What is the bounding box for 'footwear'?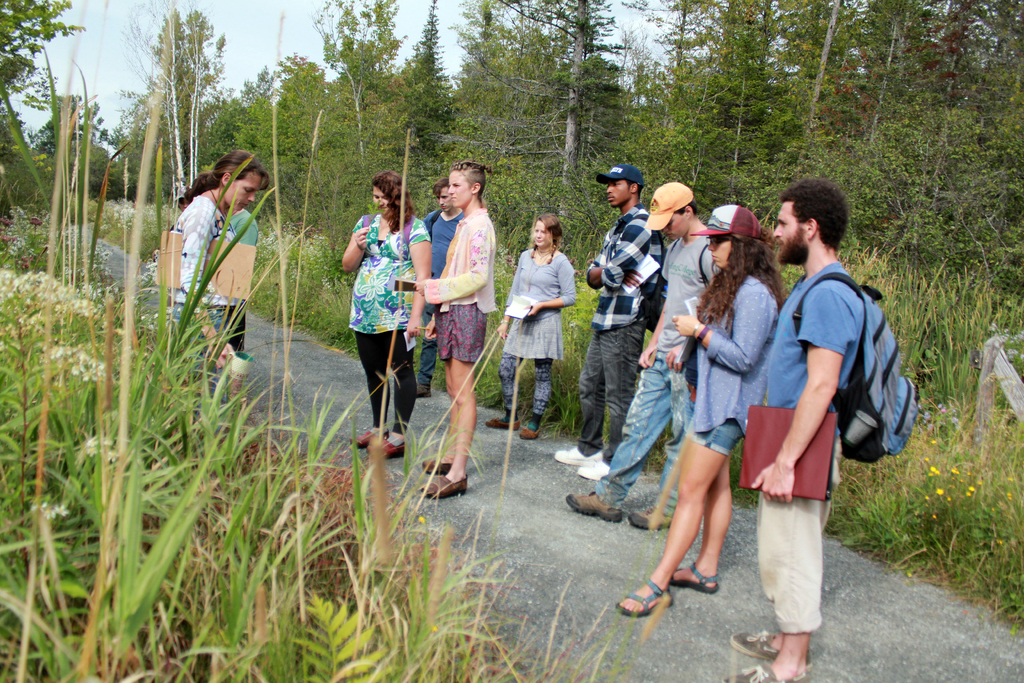
[717,660,803,682].
